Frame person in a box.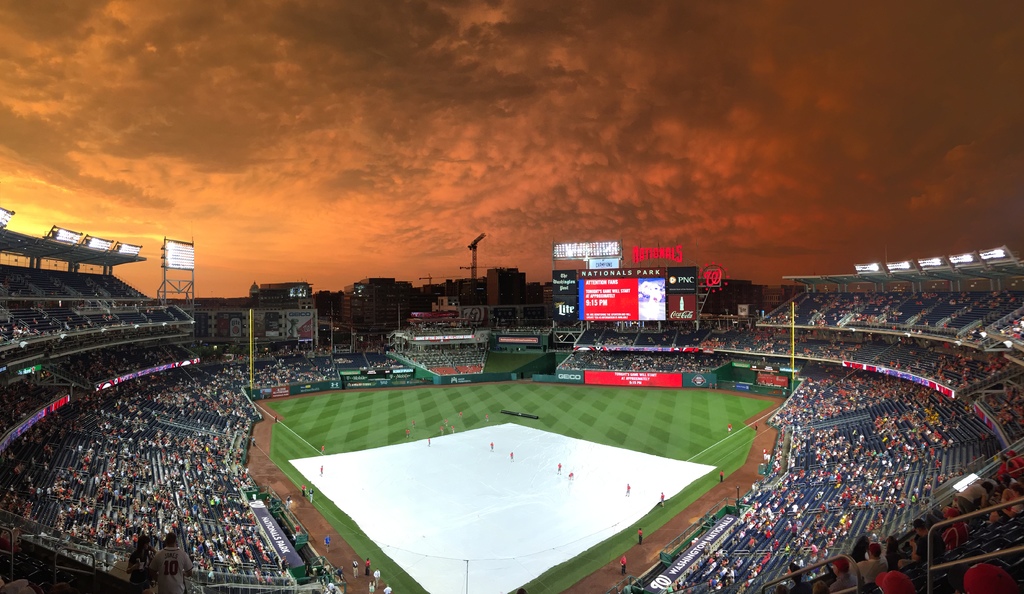
{"left": 124, "top": 539, "right": 156, "bottom": 590}.
